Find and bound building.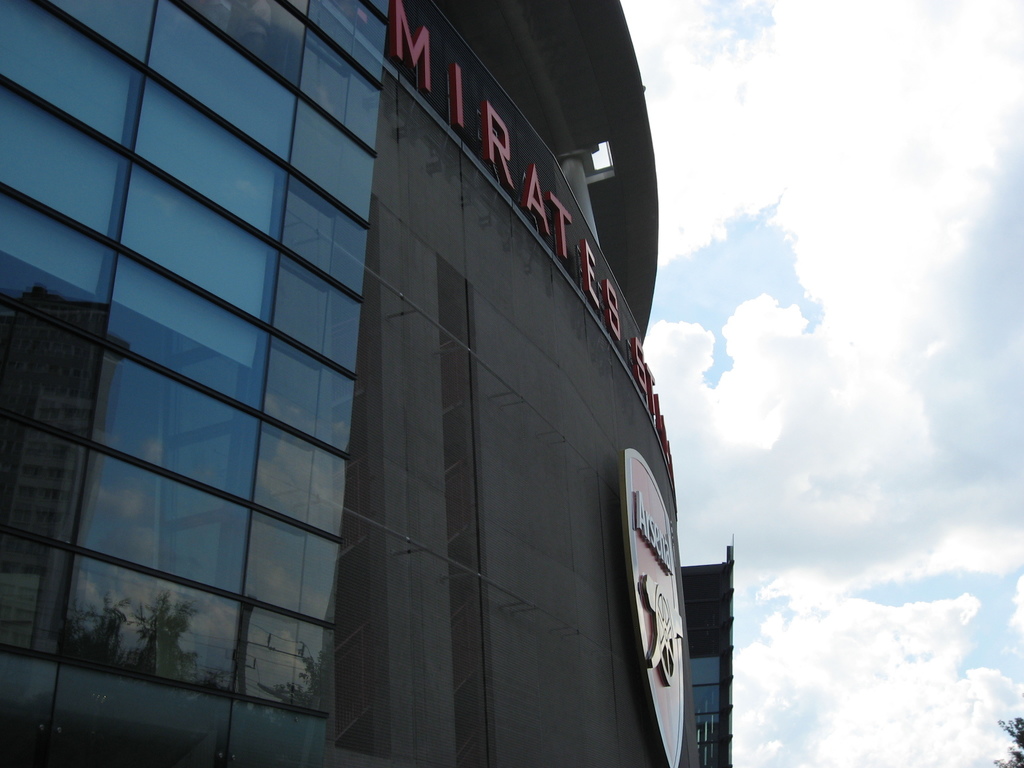
Bound: detection(0, 0, 735, 767).
